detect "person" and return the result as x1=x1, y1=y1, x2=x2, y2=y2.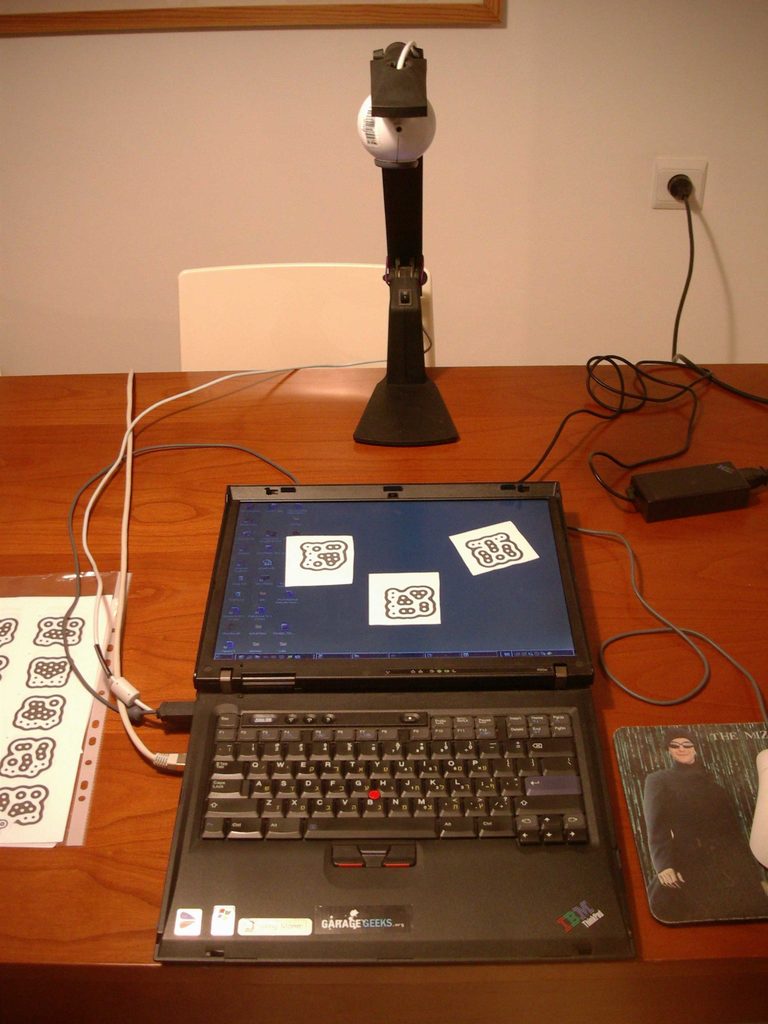
x1=646, y1=732, x2=767, y2=927.
